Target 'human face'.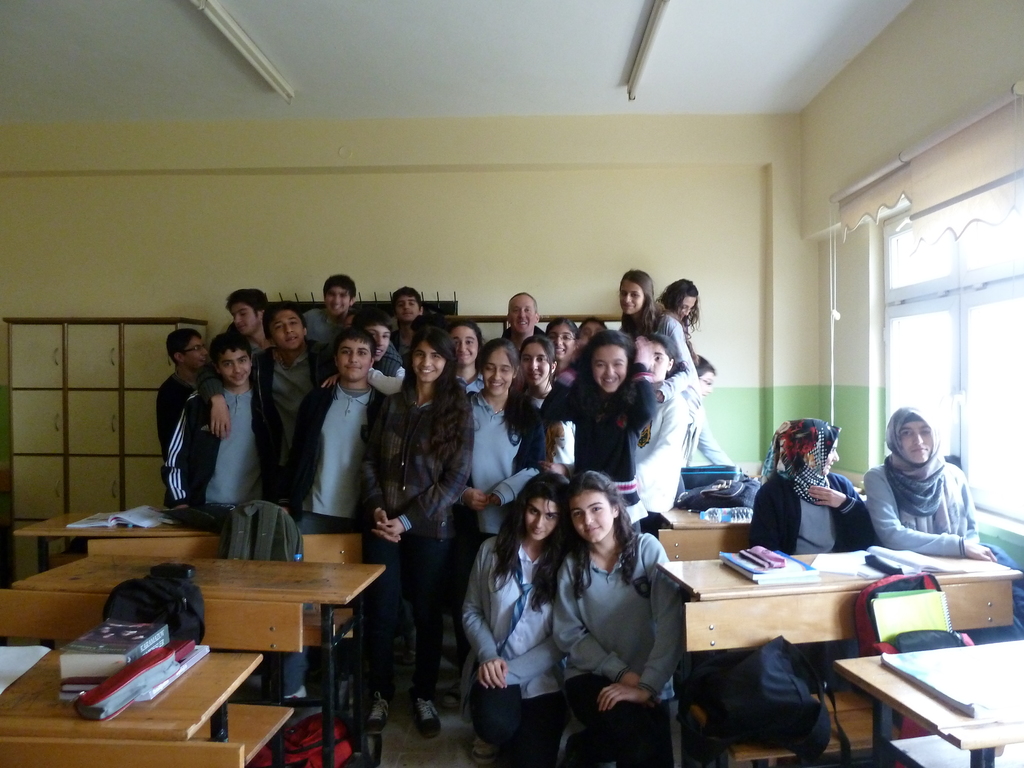
Target region: <bbox>899, 420, 929, 464</bbox>.
